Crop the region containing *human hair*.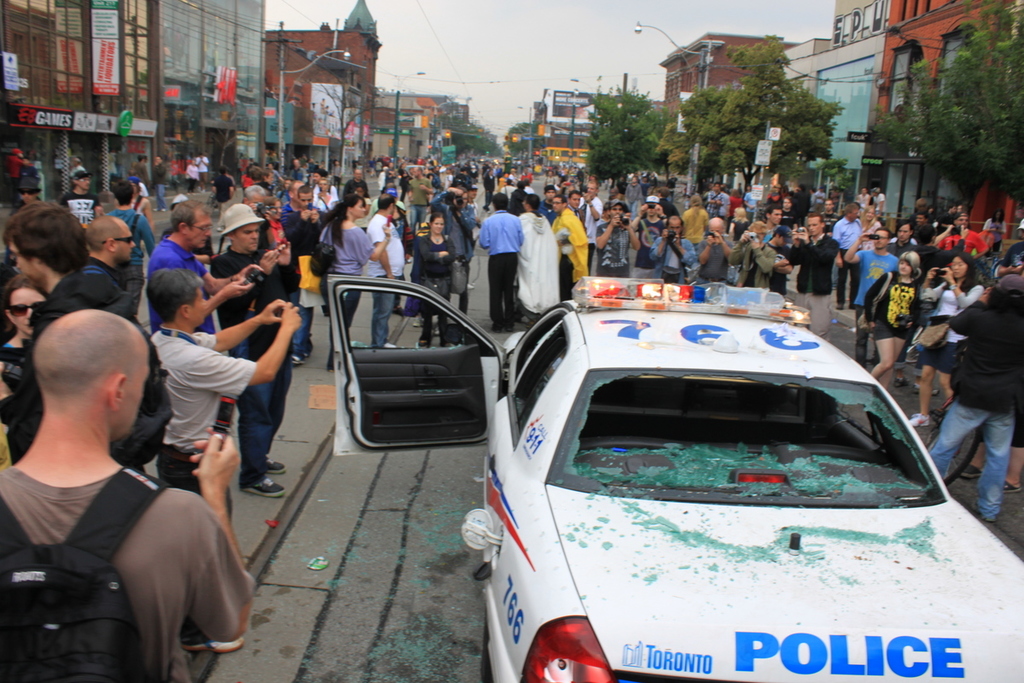
Crop region: locate(8, 193, 71, 289).
